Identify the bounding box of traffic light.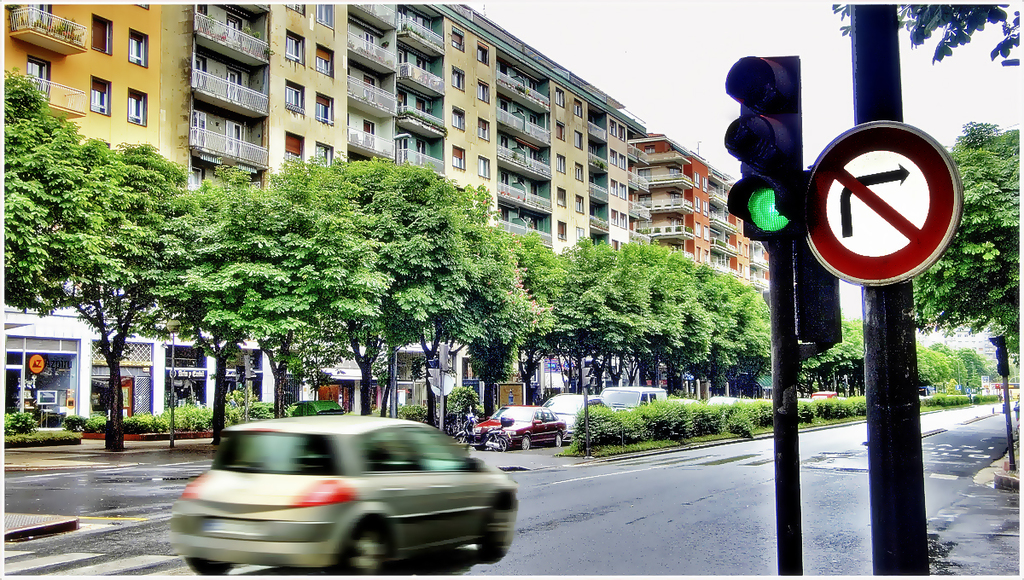
(438, 342, 448, 368).
